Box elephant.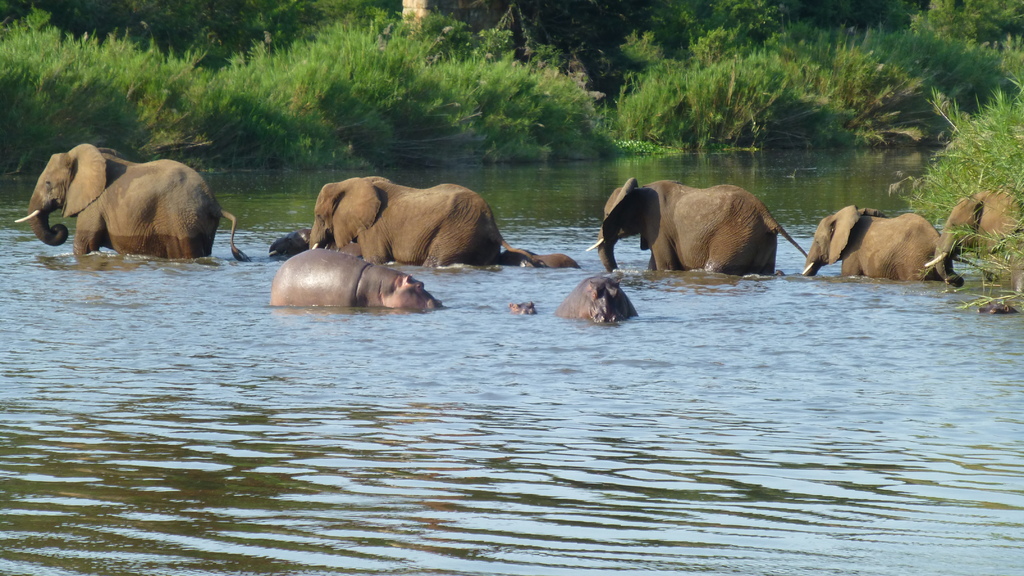
rect(305, 189, 482, 268).
